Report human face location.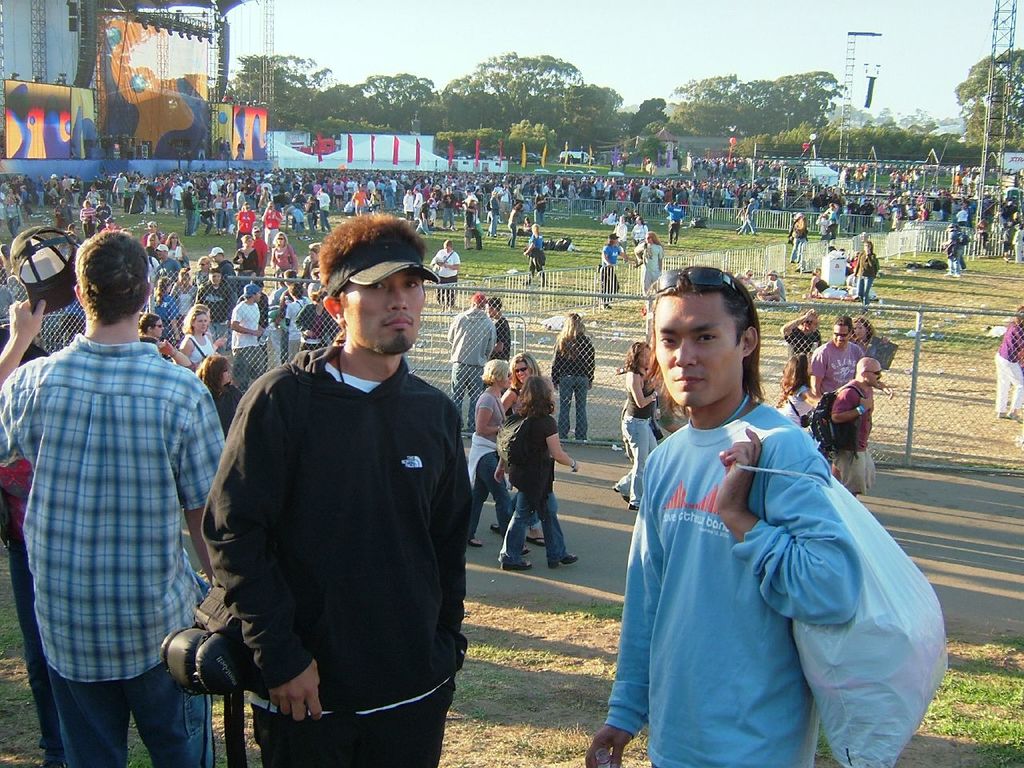
Report: <region>835, 326, 847, 346</region>.
